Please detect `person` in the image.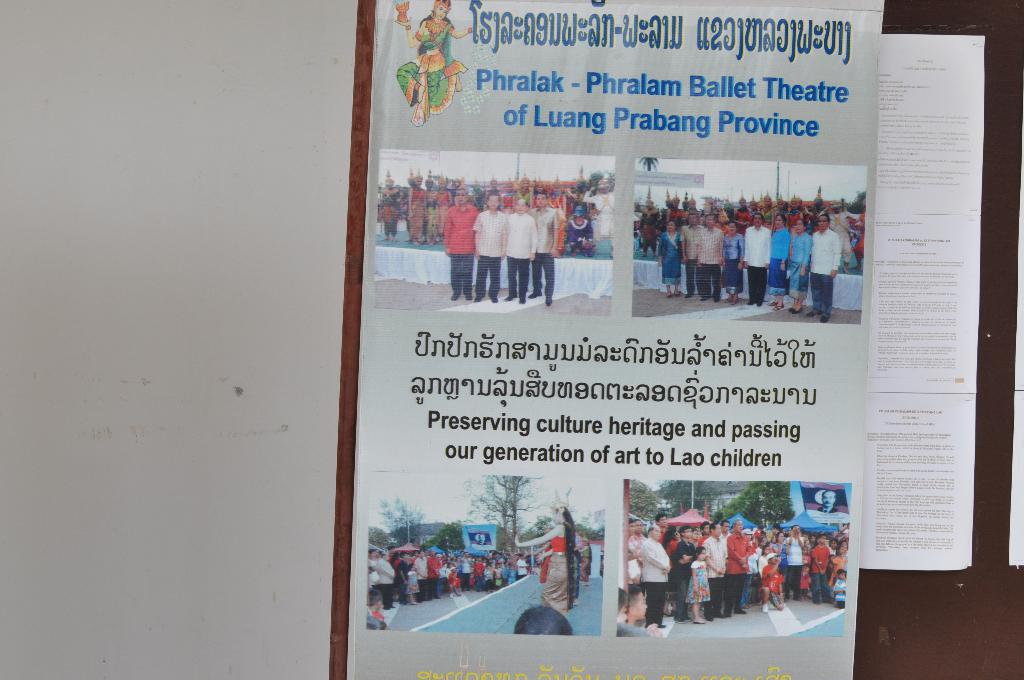
rect(424, 173, 437, 245).
